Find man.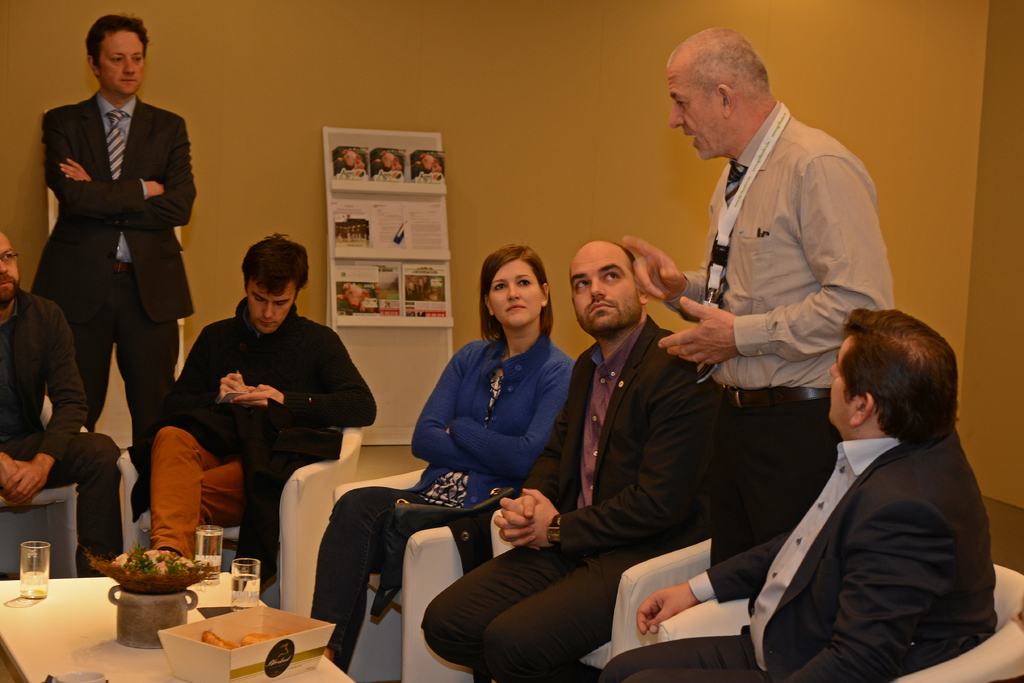
box(597, 306, 1002, 682).
